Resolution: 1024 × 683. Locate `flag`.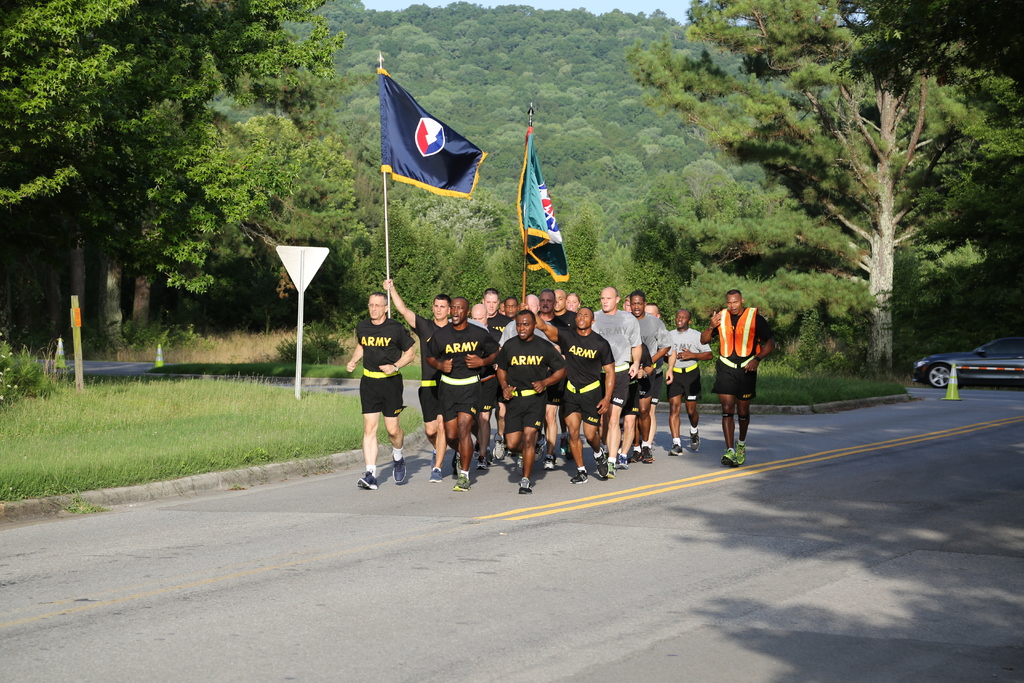
select_region(516, 142, 570, 288).
